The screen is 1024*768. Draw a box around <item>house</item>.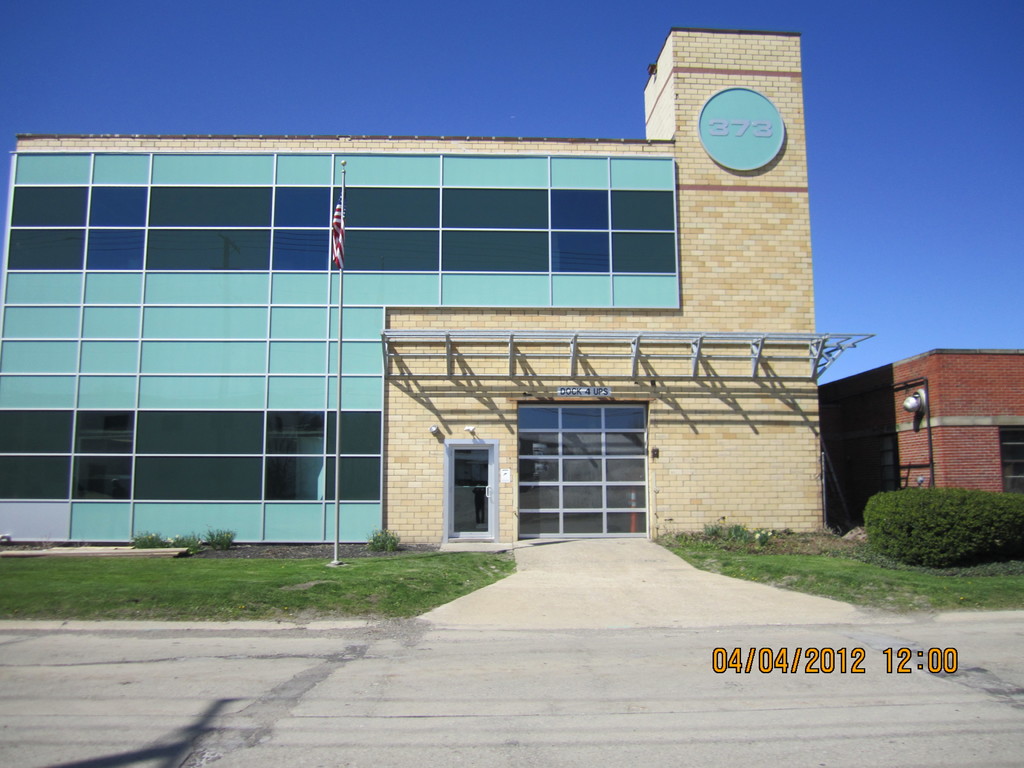
[x1=815, y1=342, x2=1023, y2=490].
